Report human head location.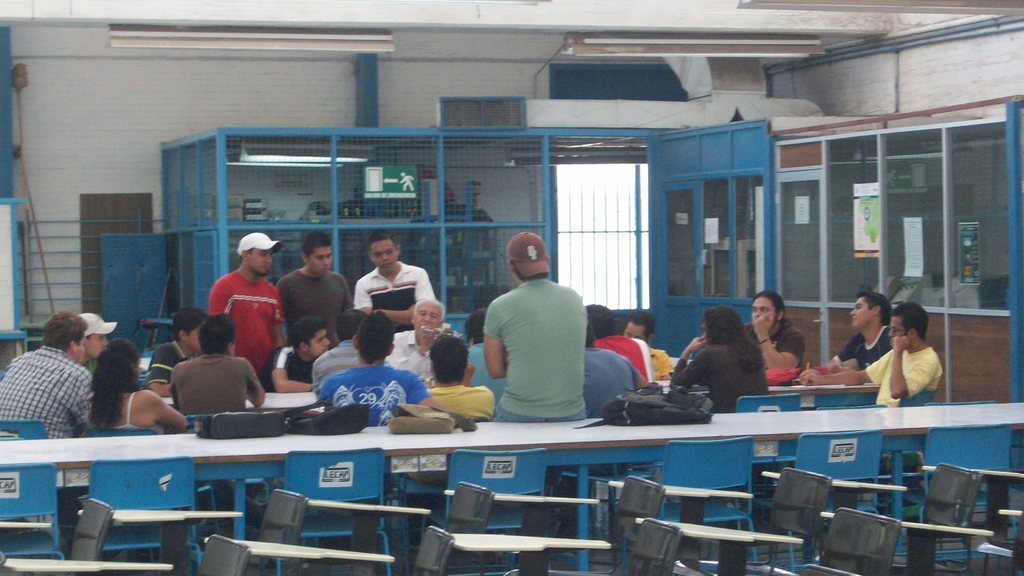
Report: bbox(890, 303, 928, 345).
